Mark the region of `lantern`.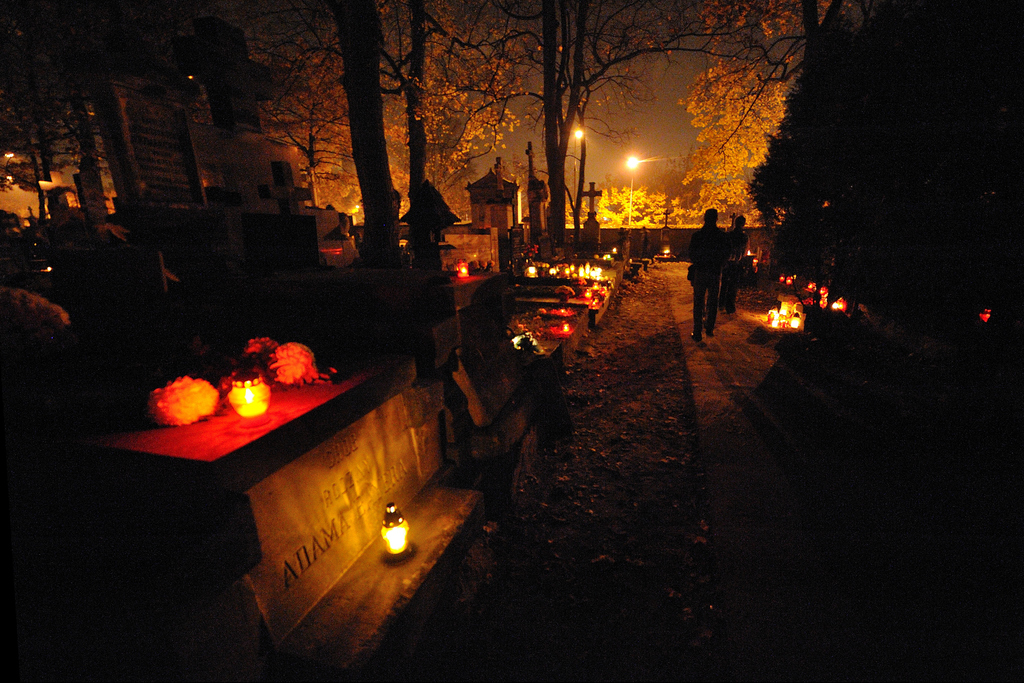
Region: BBox(777, 273, 785, 285).
